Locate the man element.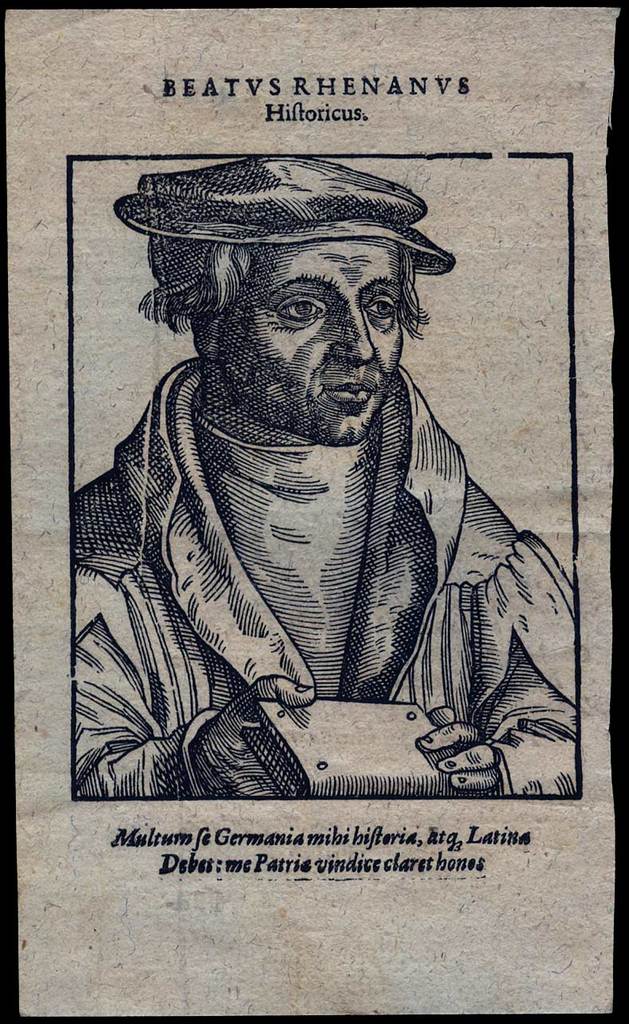
Element bbox: select_region(73, 163, 572, 802).
